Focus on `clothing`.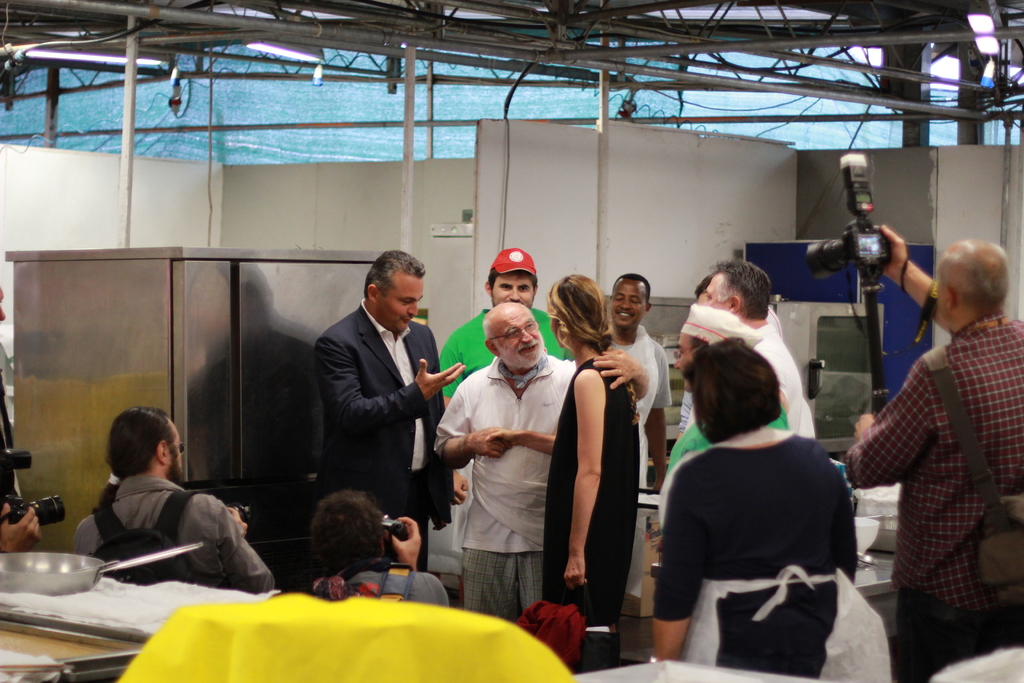
Focused at (434,354,575,620).
